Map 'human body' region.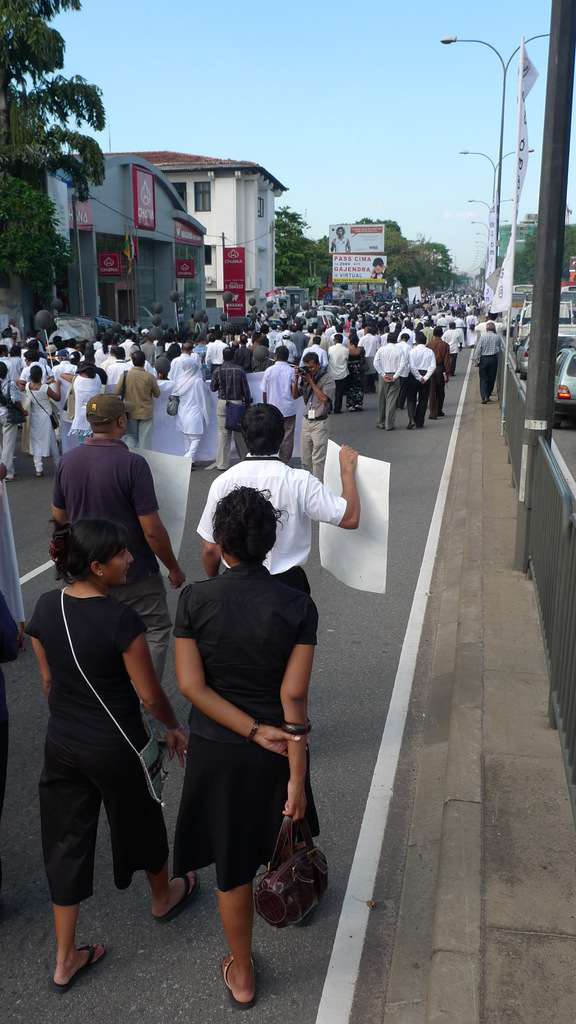
Mapped to locate(422, 328, 450, 423).
